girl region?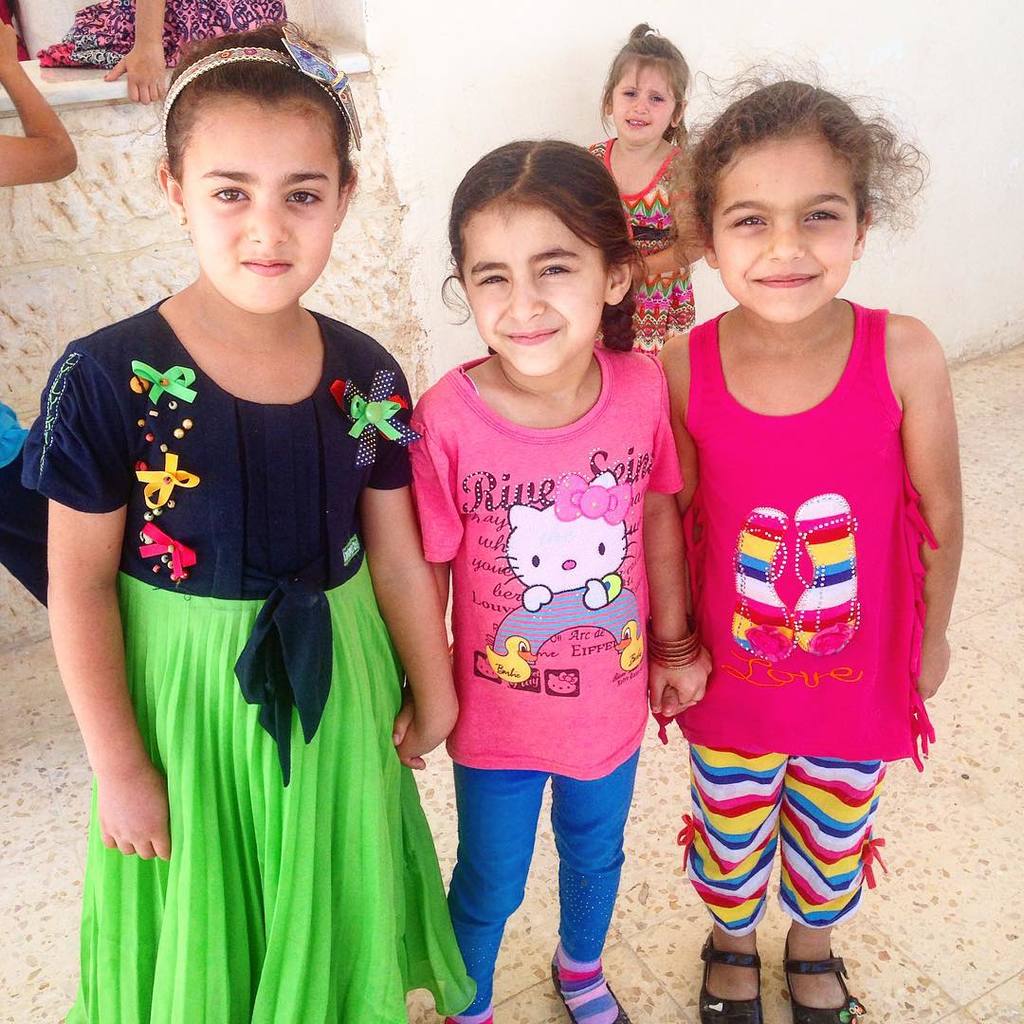
locate(396, 139, 685, 1023)
